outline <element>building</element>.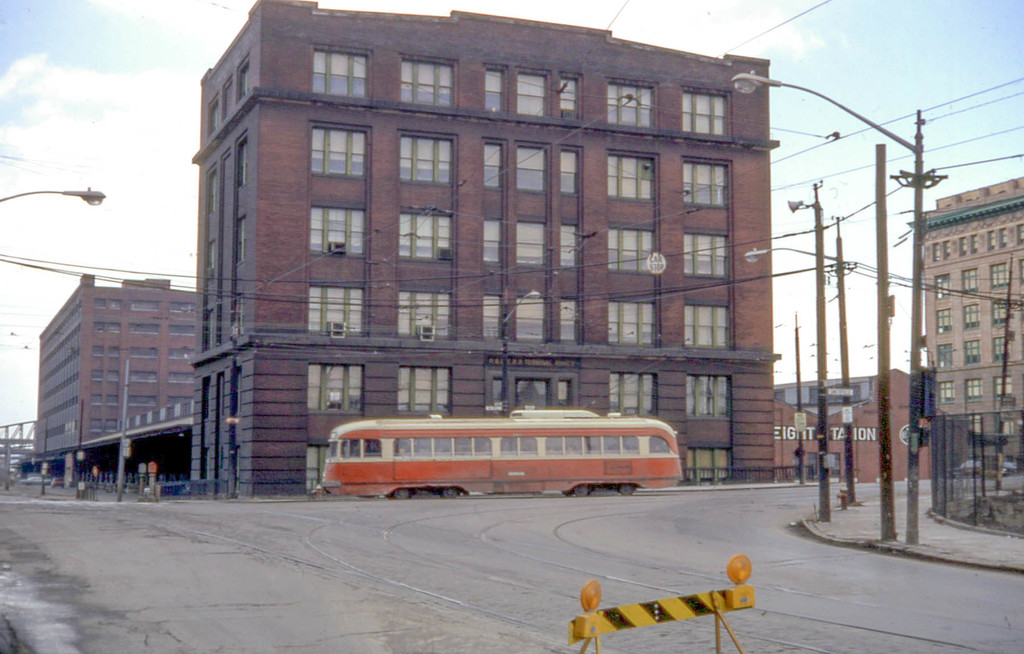
Outline: region(906, 178, 1023, 470).
